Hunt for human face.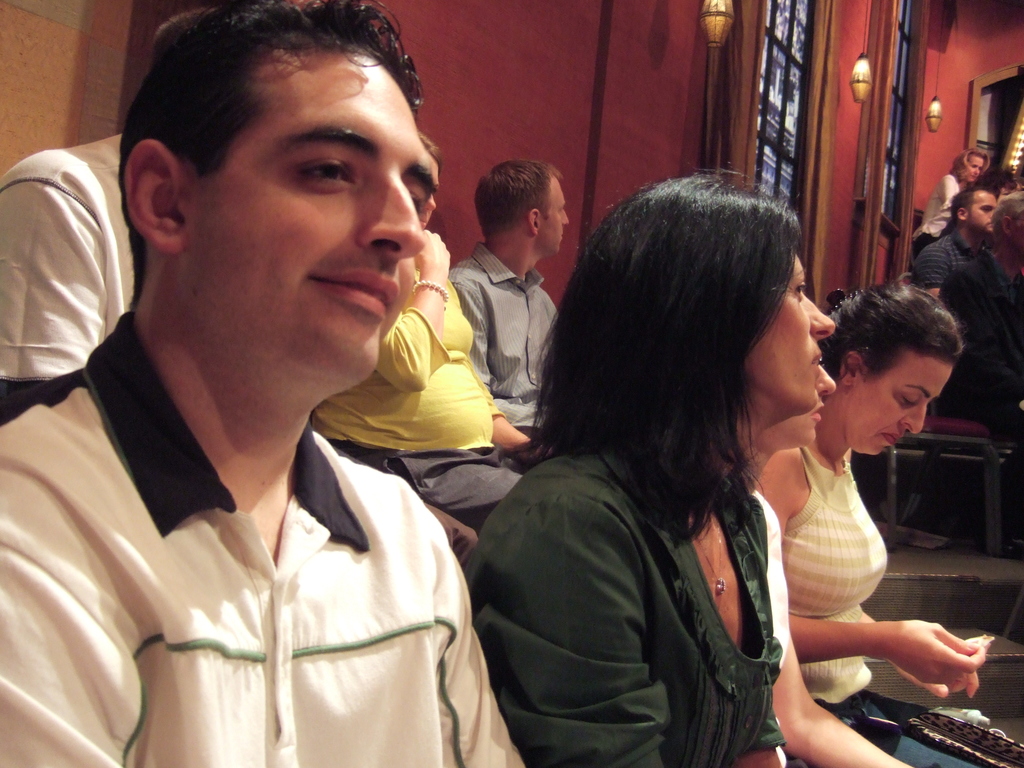
Hunted down at (x1=966, y1=192, x2=1001, y2=233).
